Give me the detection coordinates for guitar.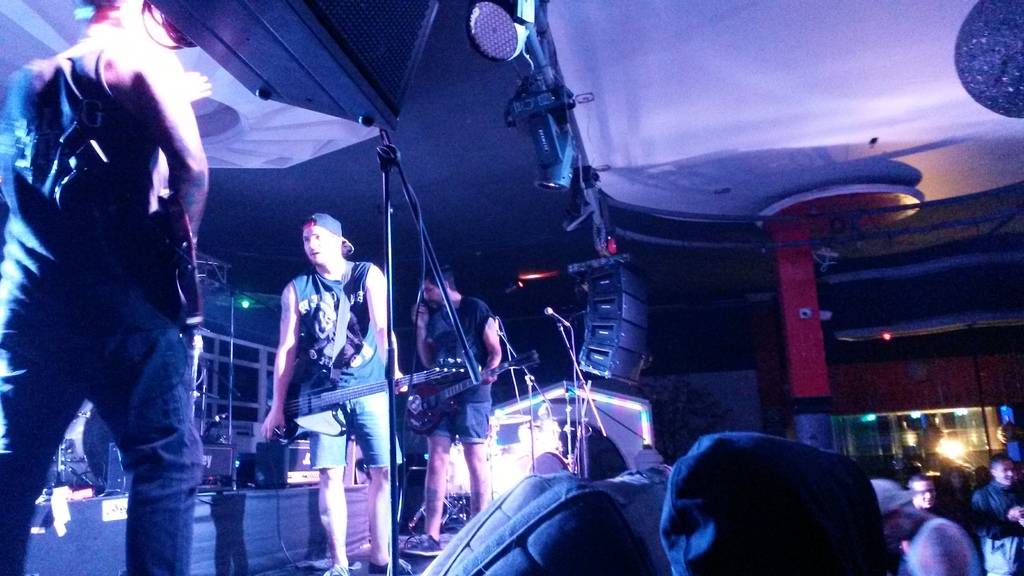
select_region(152, 193, 207, 324).
